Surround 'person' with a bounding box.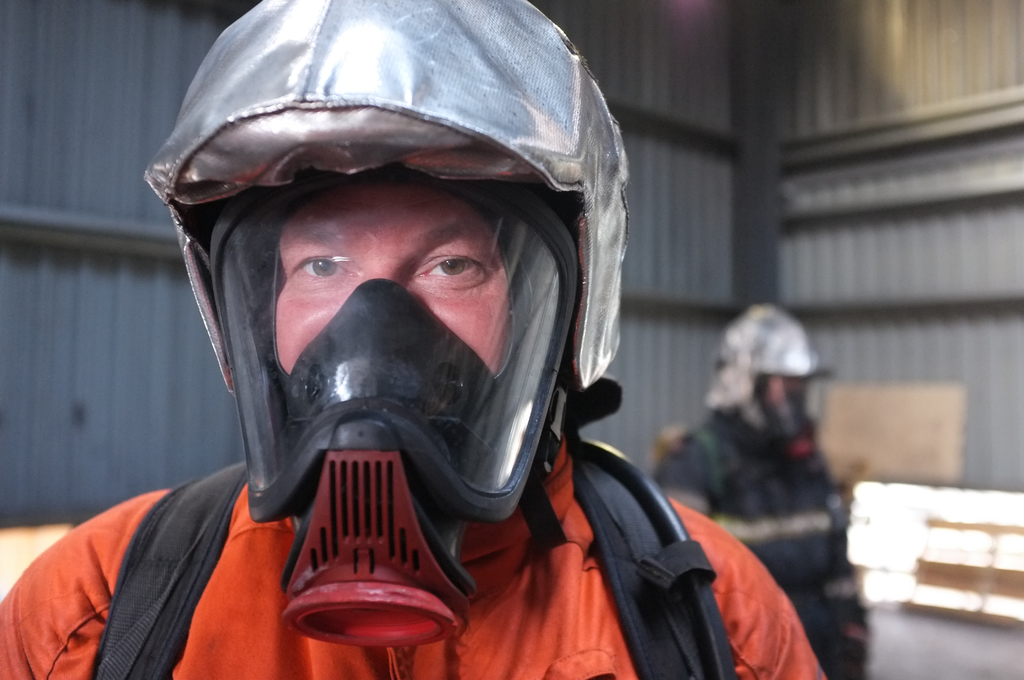
<bbox>656, 296, 867, 679</bbox>.
